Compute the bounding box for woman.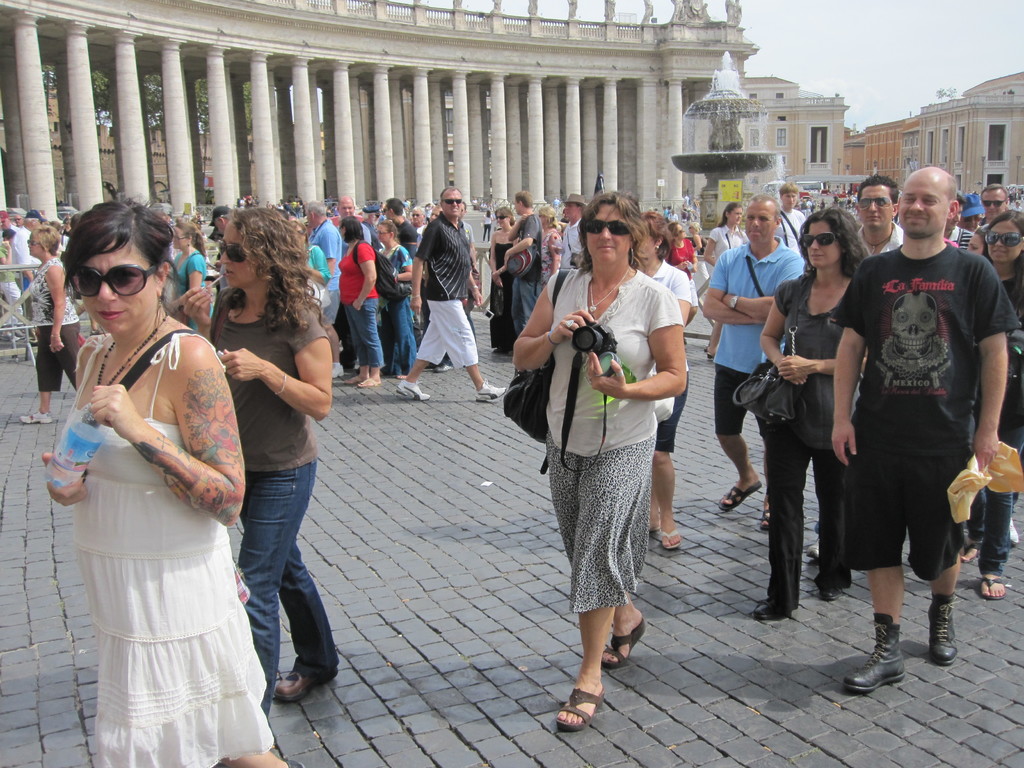
region(177, 207, 340, 728).
